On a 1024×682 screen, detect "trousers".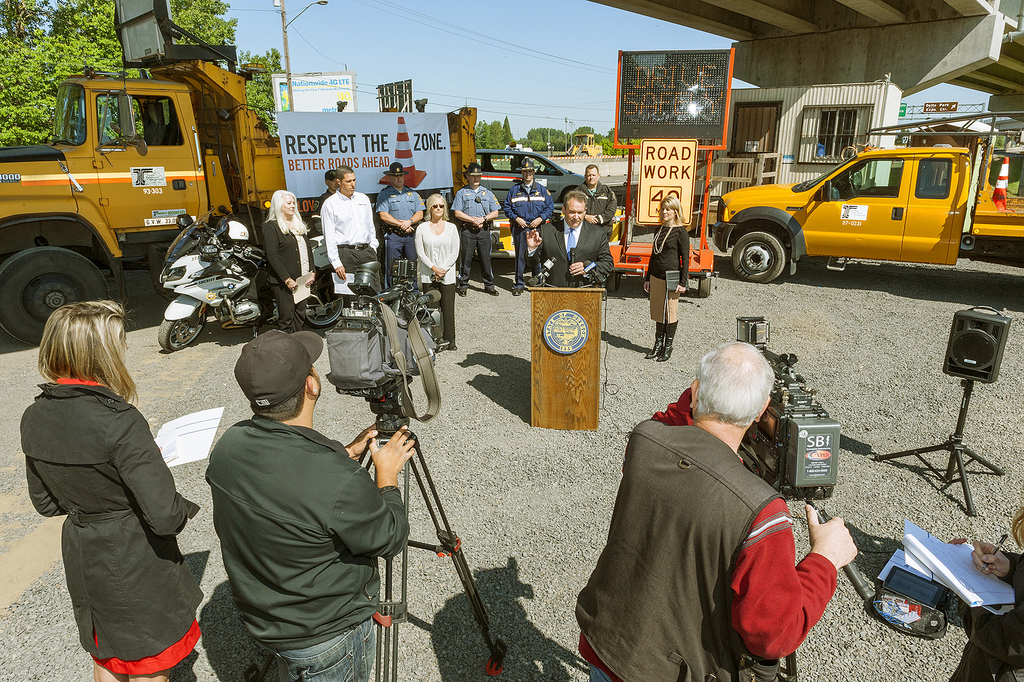
detection(577, 659, 607, 681).
